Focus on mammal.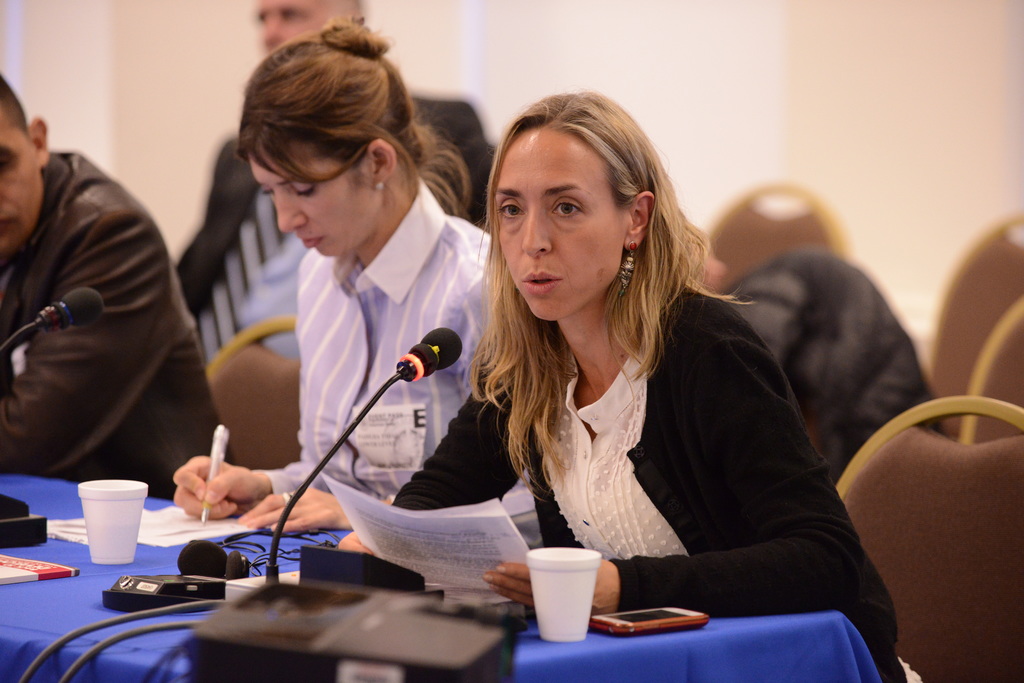
Focused at crop(0, 75, 237, 501).
